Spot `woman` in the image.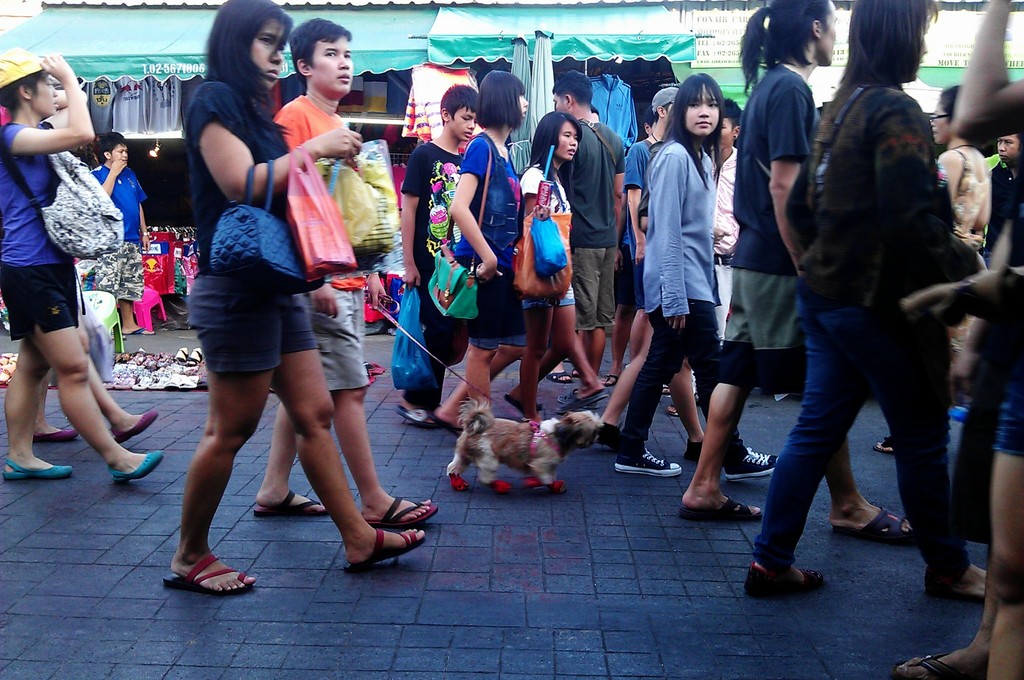
`woman` found at detection(883, 86, 995, 456).
